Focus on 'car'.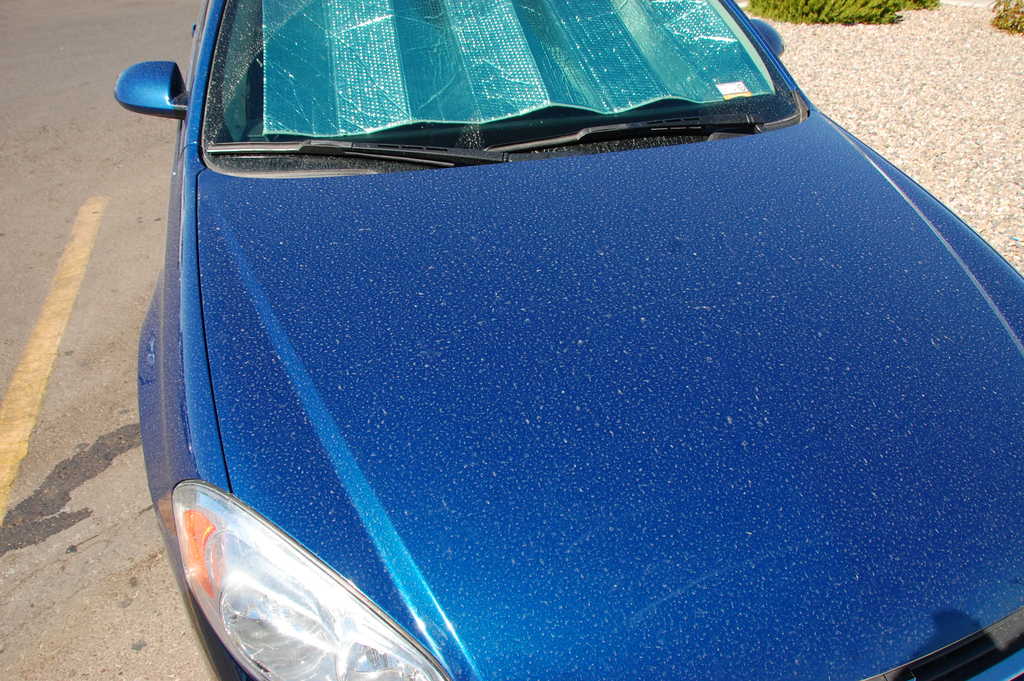
Focused at [x1=106, y1=5, x2=1014, y2=663].
